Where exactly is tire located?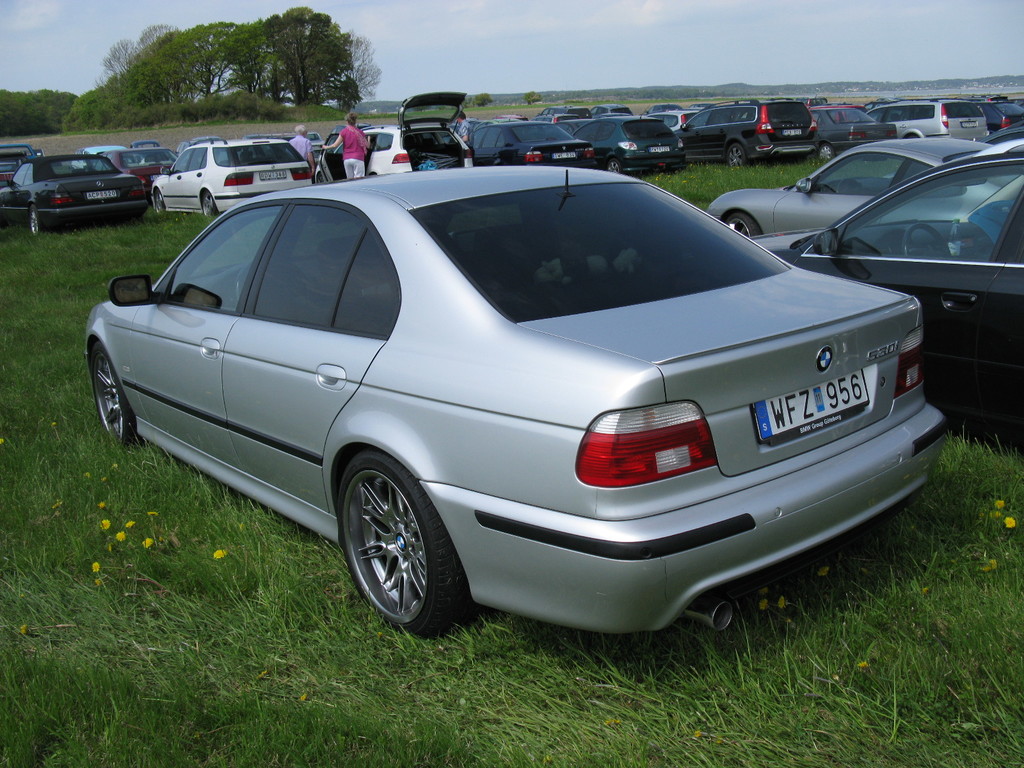
Its bounding box is {"left": 201, "top": 187, "right": 222, "bottom": 220}.
